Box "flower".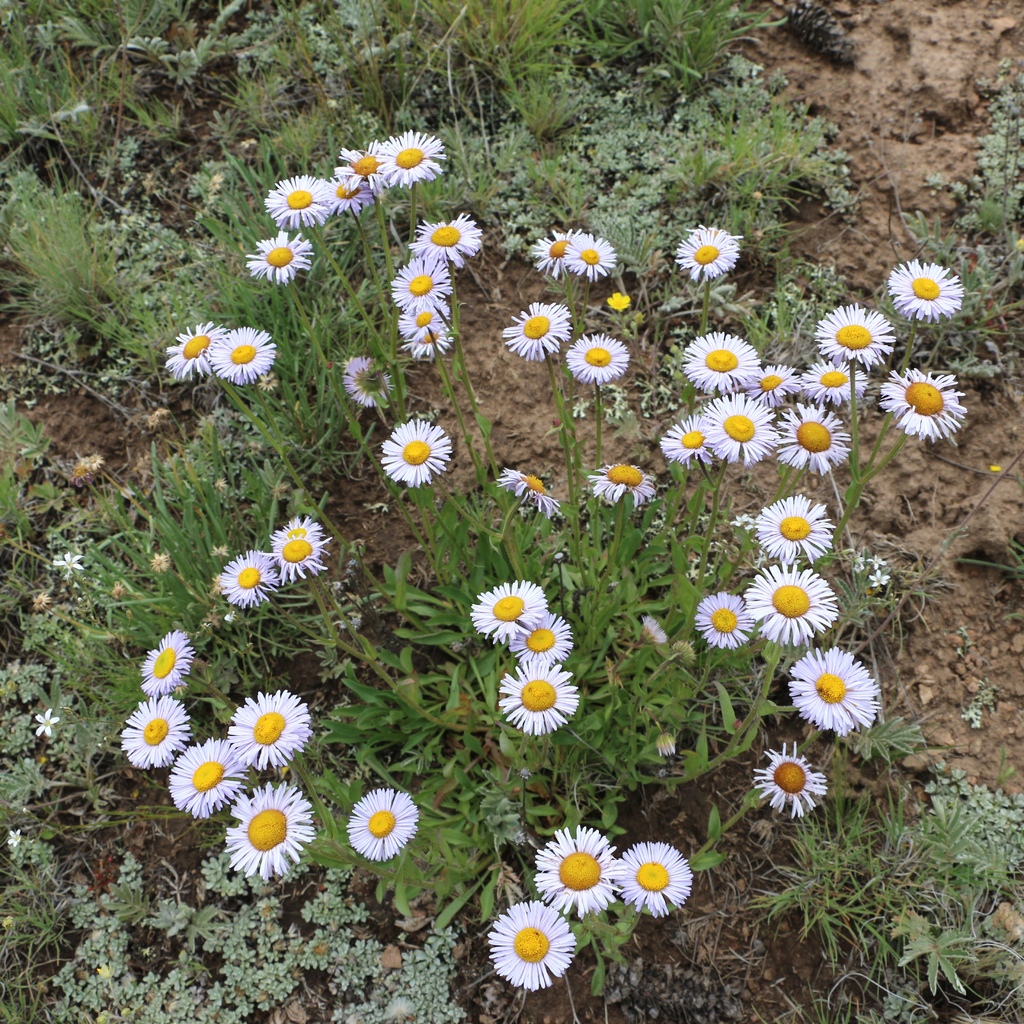
box(845, 552, 863, 584).
